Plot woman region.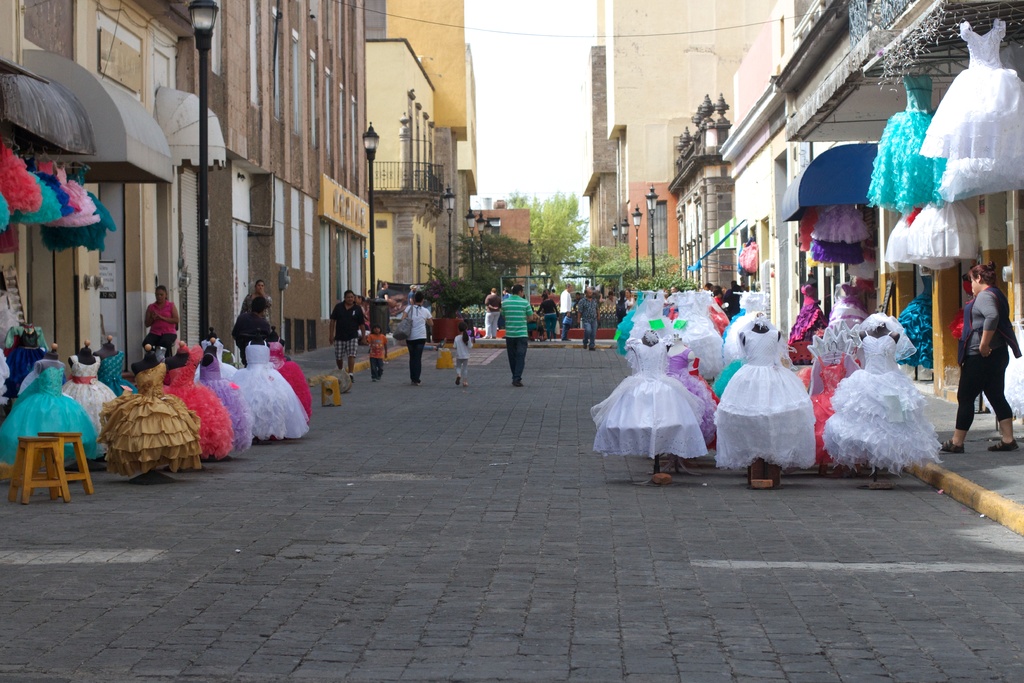
Plotted at [x1=145, y1=281, x2=182, y2=349].
